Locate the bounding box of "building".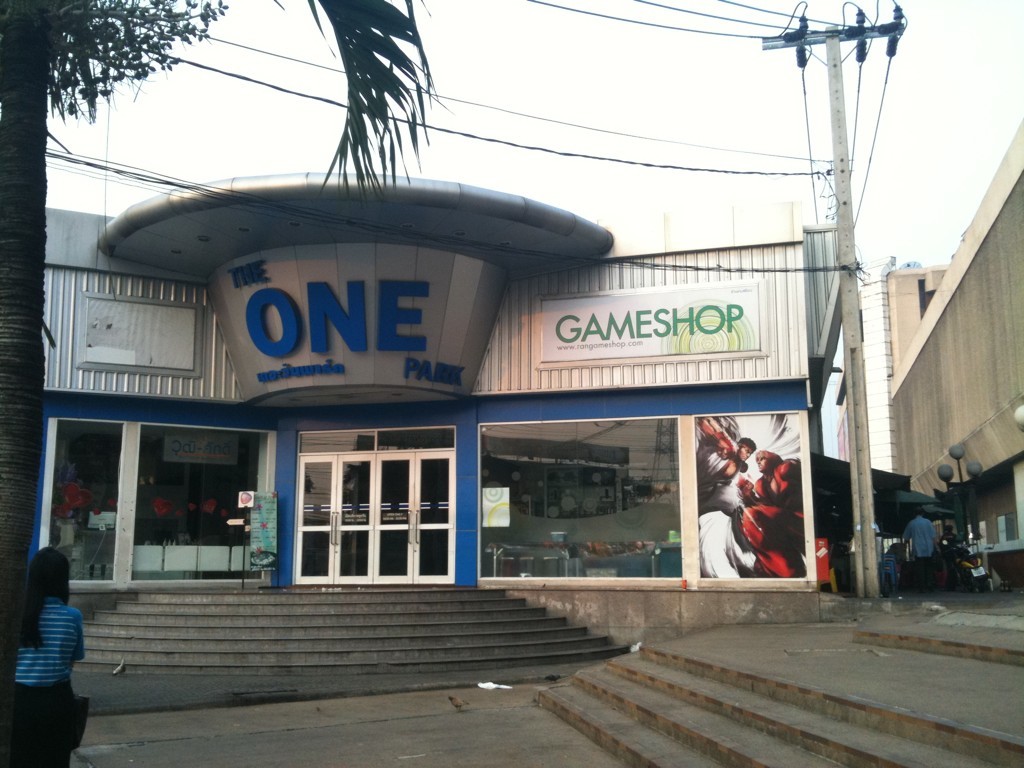
Bounding box: <region>843, 99, 1022, 590</region>.
